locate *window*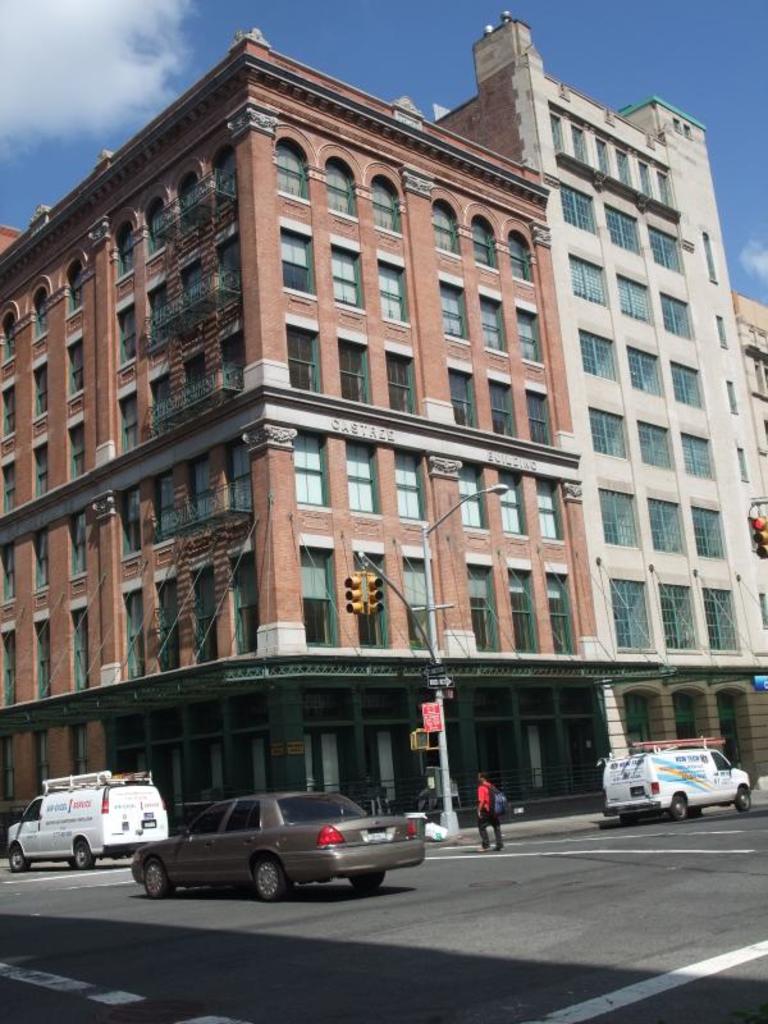
[left=488, top=380, right=521, bottom=439]
